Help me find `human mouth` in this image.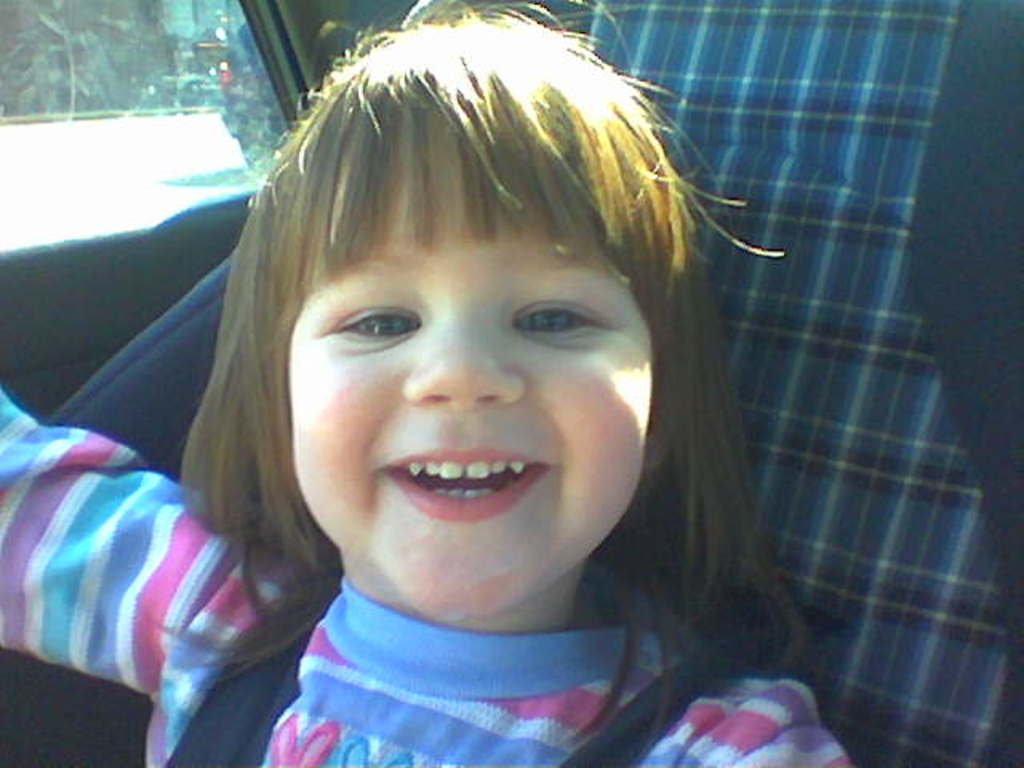
Found it: (x1=378, y1=437, x2=555, y2=536).
